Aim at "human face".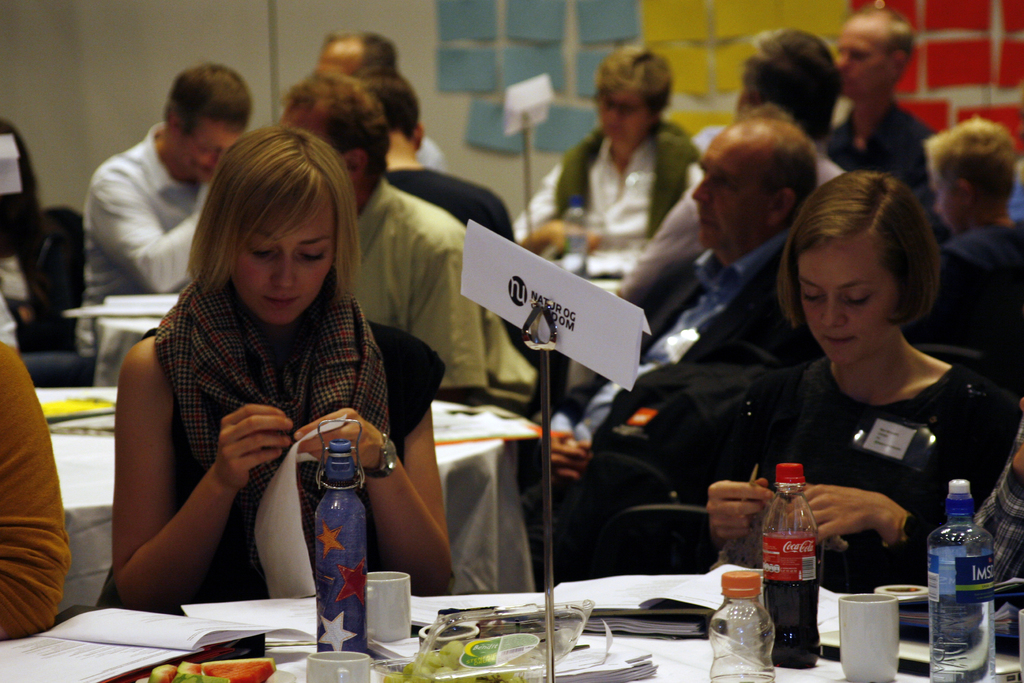
Aimed at region(690, 124, 781, 248).
